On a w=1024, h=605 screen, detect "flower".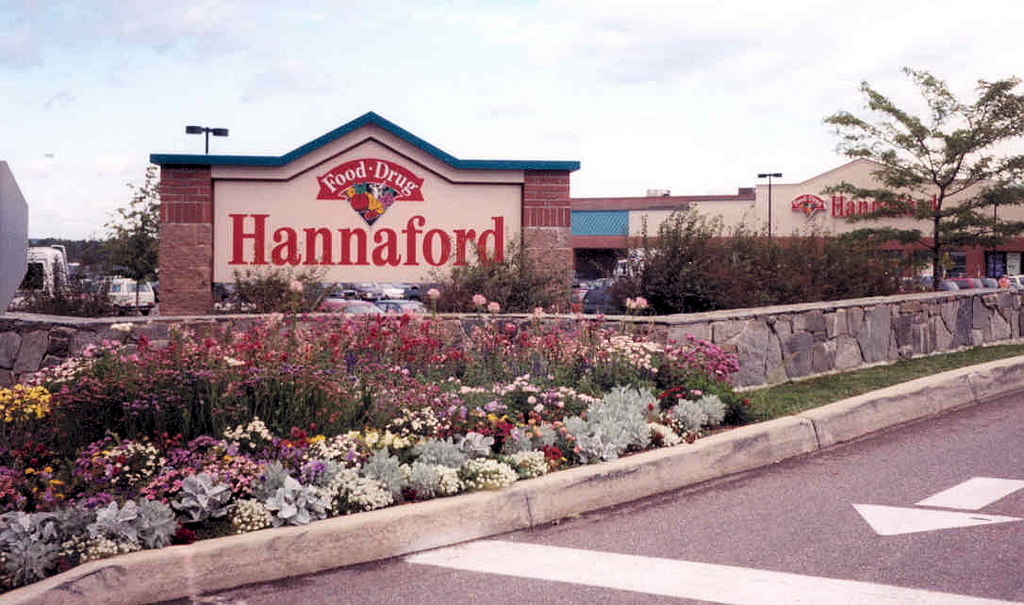
bbox=[633, 233, 669, 259].
